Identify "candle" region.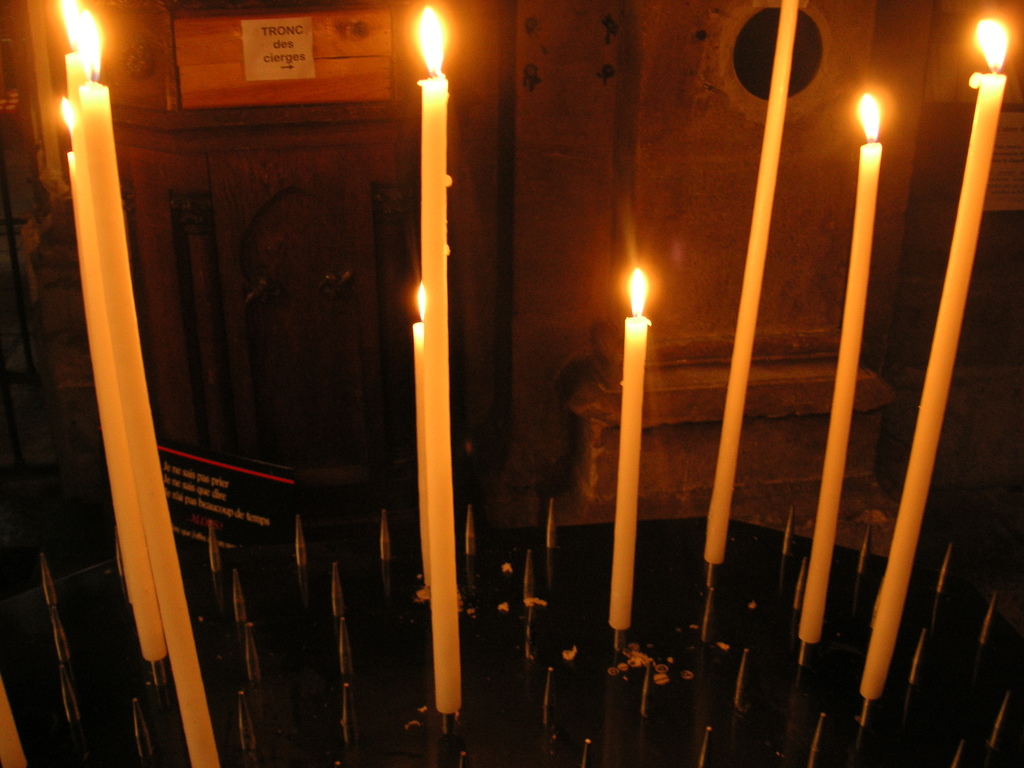
Region: bbox=(856, 13, 1007, 700).
